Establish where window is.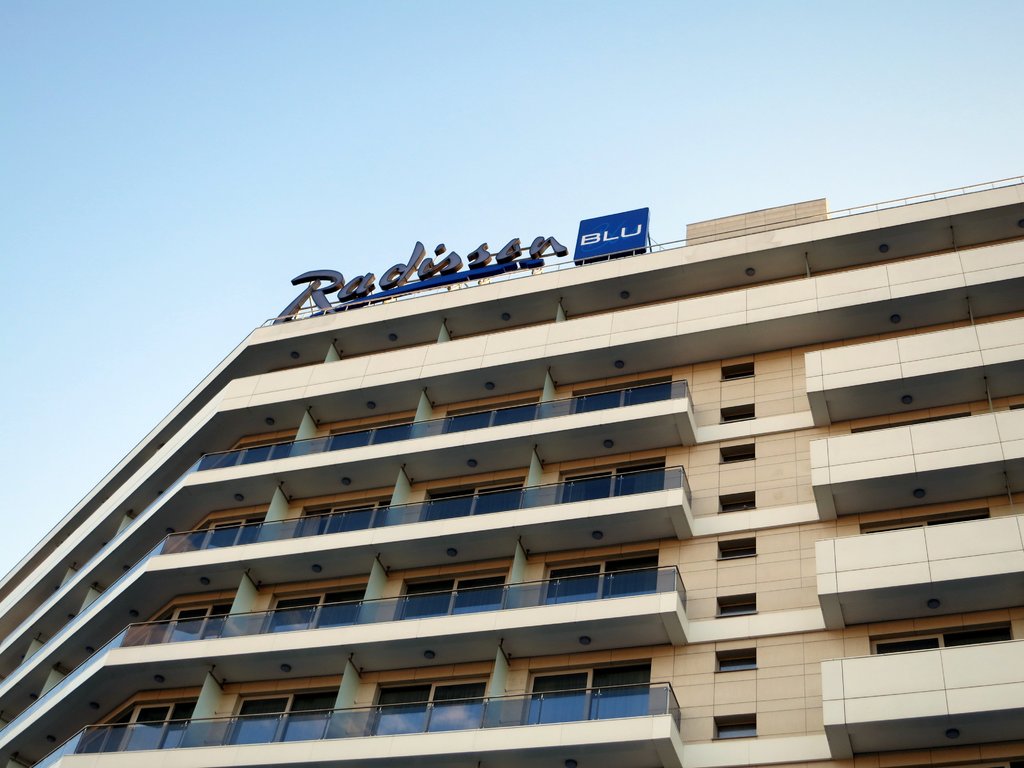
Established at bbox(543, 553, 661, 600).
